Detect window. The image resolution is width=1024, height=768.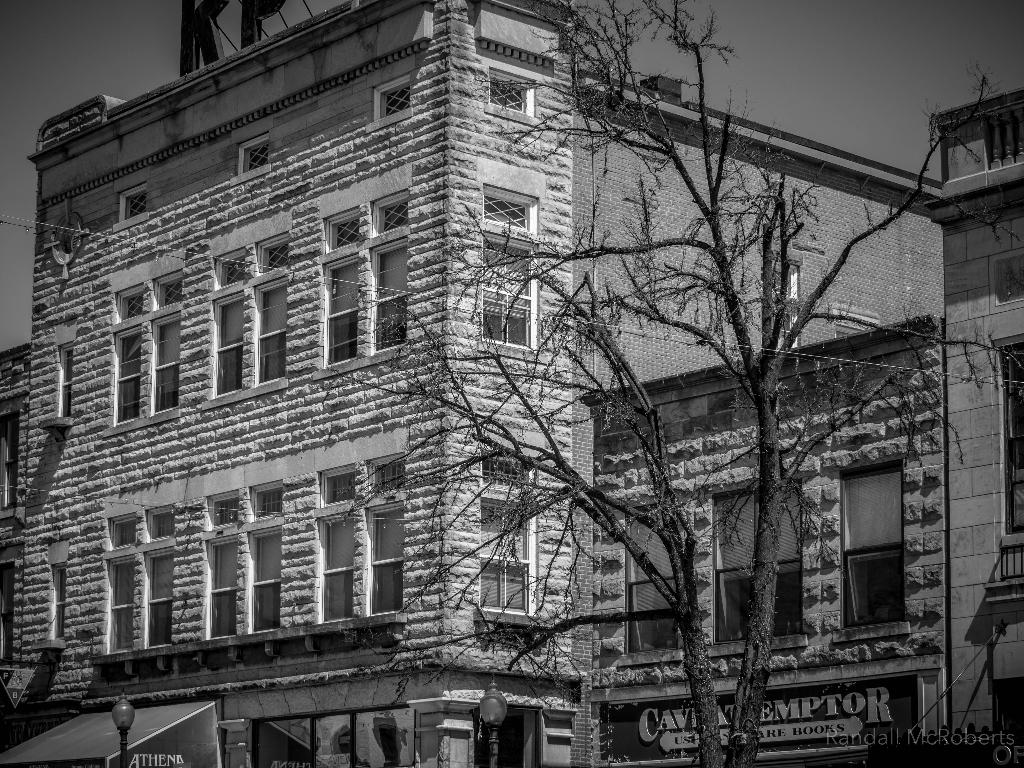
bbox=[370, 236, 408, 356].
